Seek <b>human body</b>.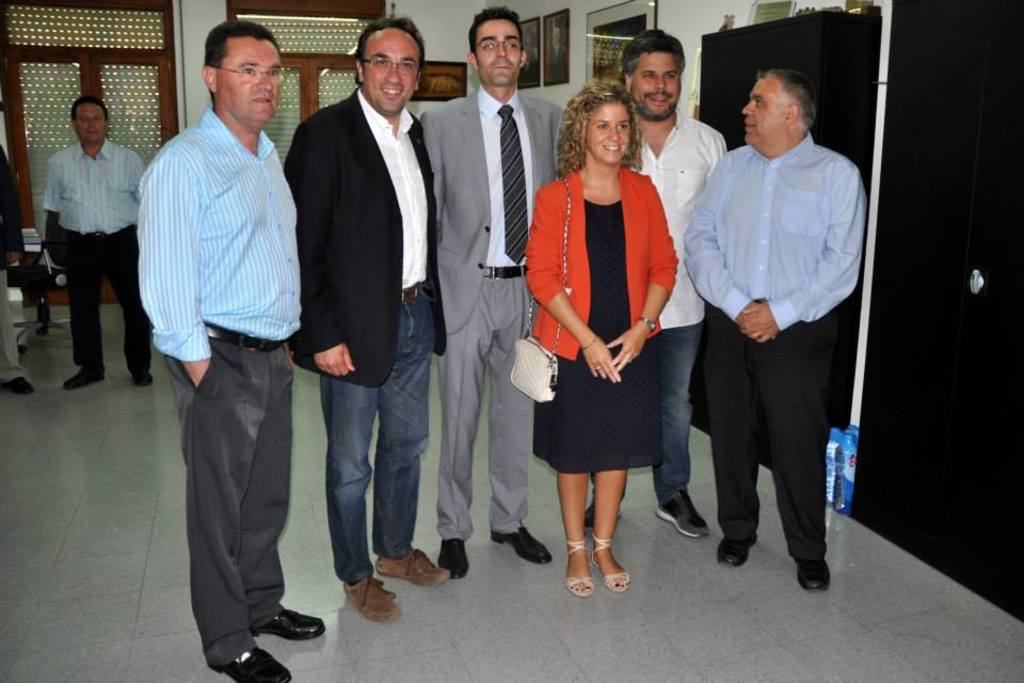
(x1=581, y1=107, x2=735, y2=538).
